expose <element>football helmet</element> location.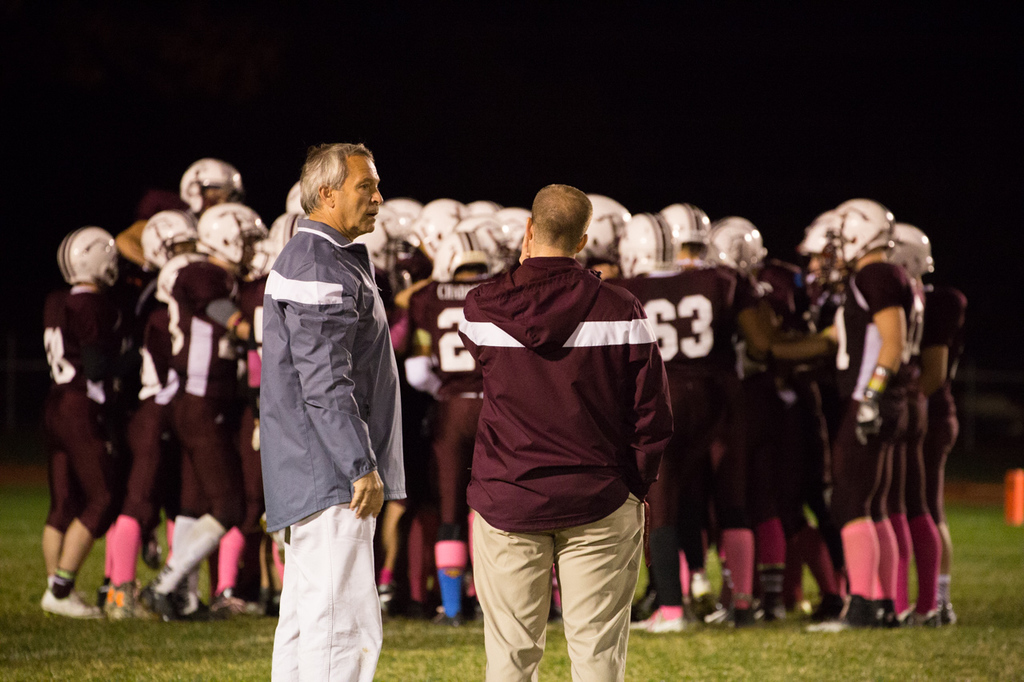
Exposed at region(888, 219, 933, 277).
